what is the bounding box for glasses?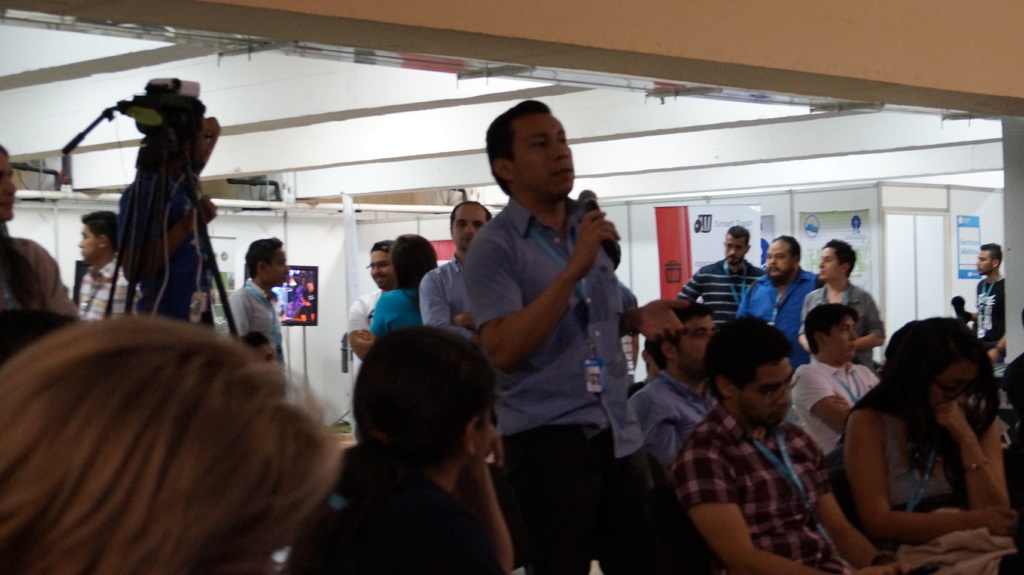
(365, 263, 396, 271).
